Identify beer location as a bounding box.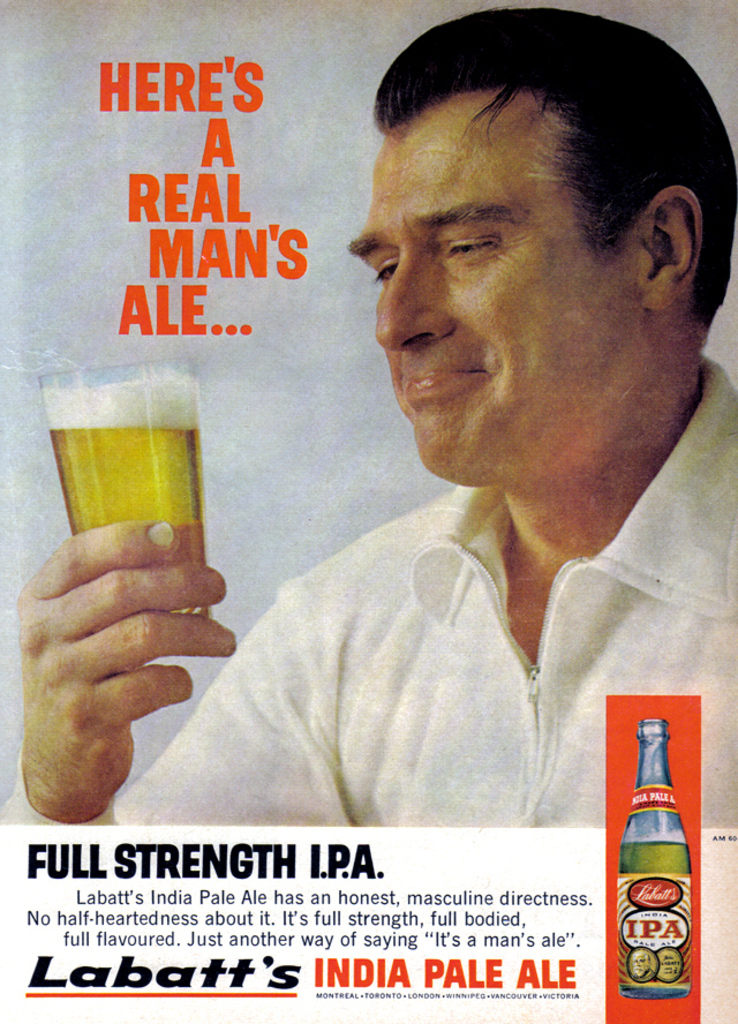
locate(40, 347, 229, 646).
